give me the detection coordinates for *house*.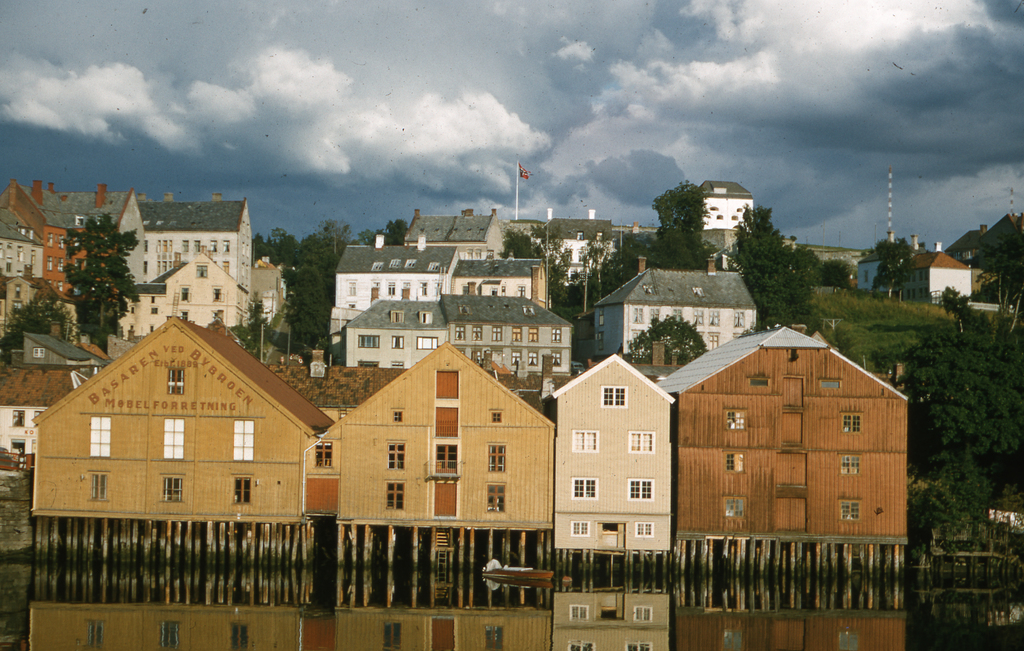
select_region(0, 361, 99, 469).
